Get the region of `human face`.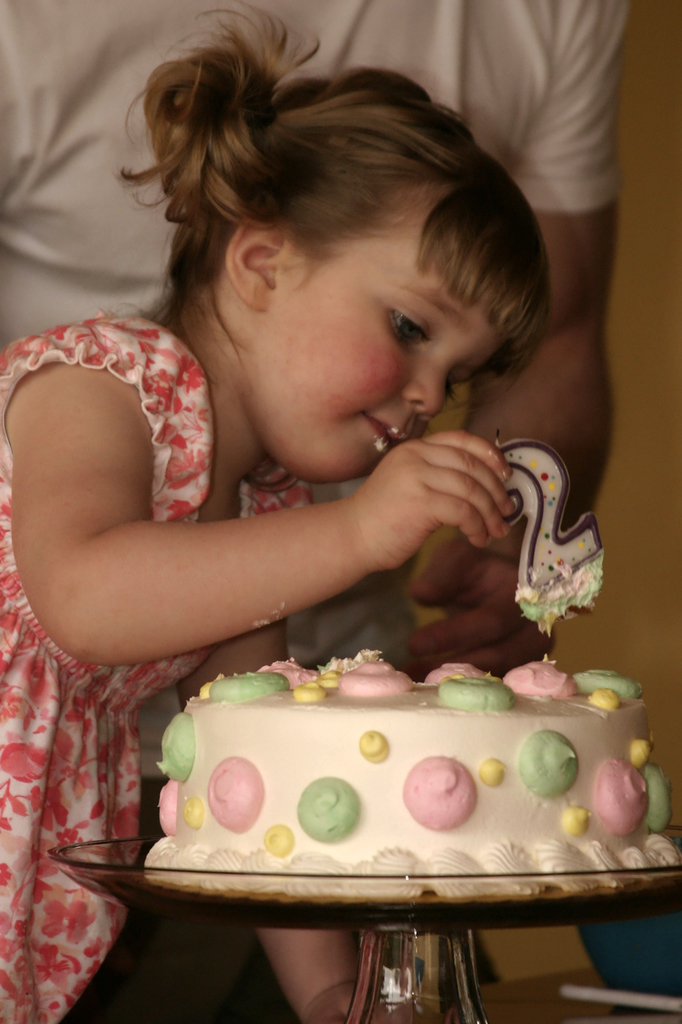
bbox=(265, 225, 506, 486).
